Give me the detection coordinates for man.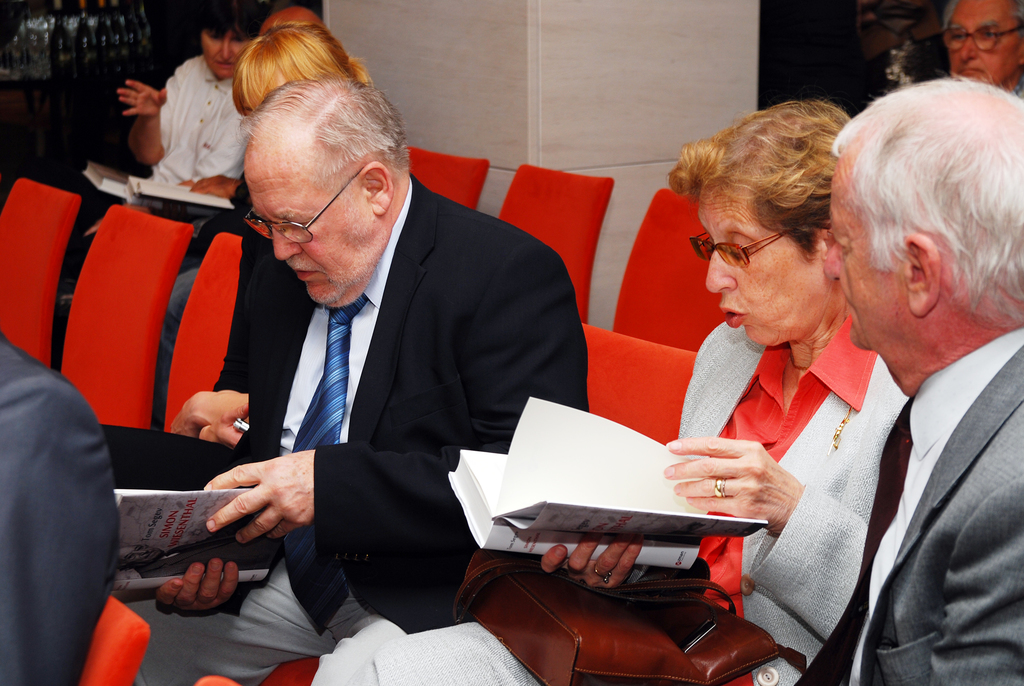
bbox=(106, 78, 589, 685).
